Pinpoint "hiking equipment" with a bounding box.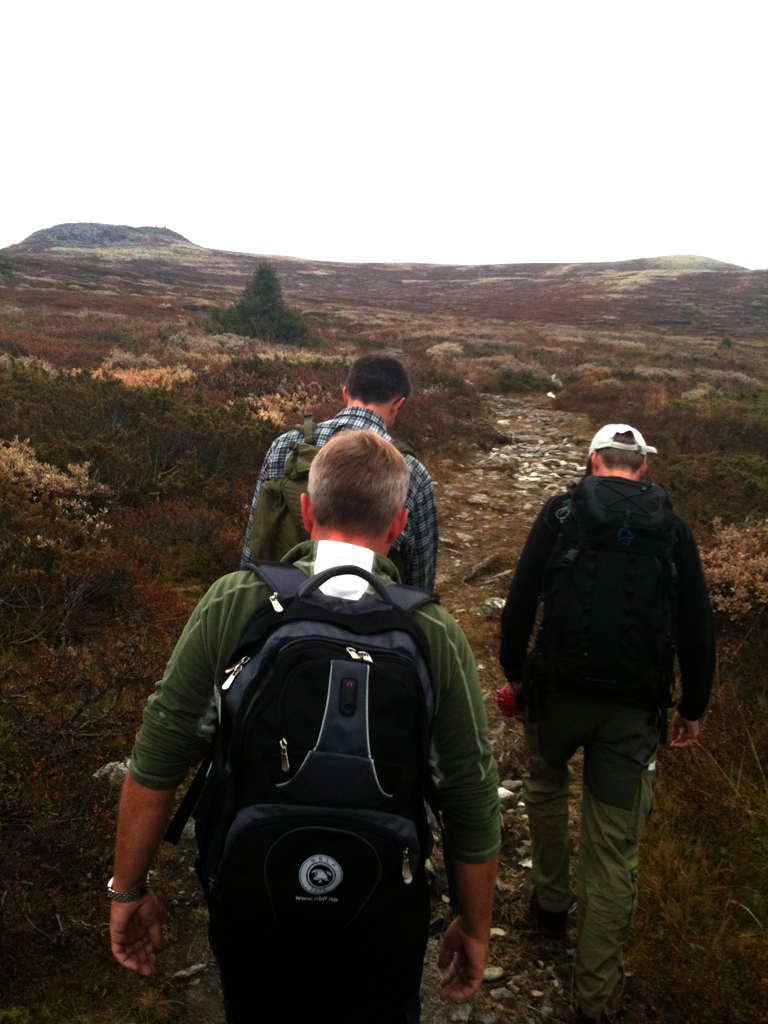
245/417/415/566.
